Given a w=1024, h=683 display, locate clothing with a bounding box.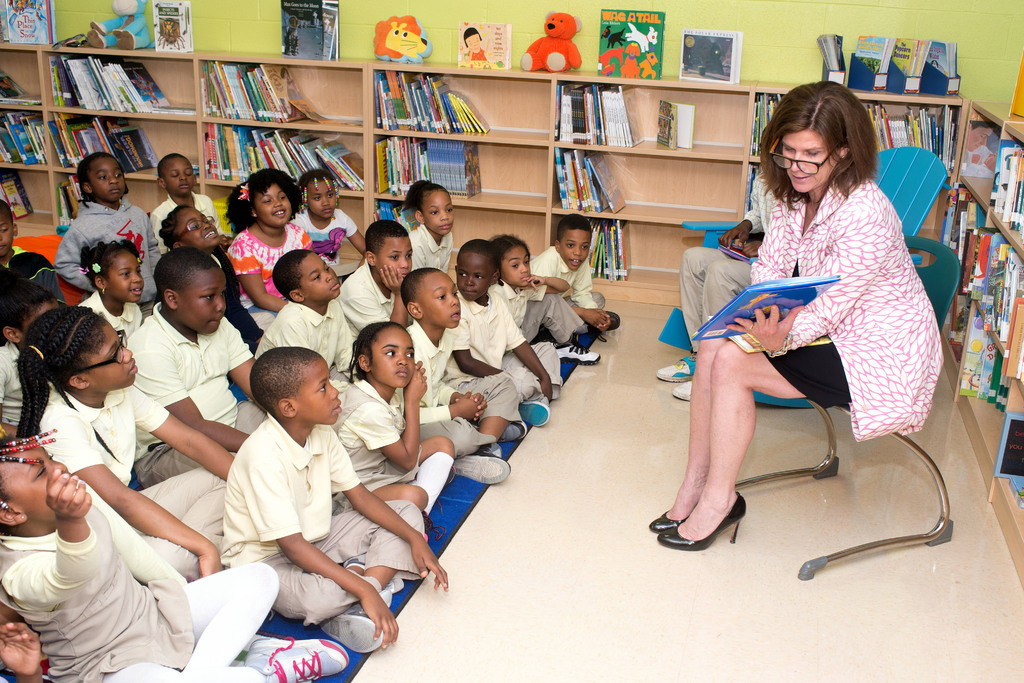
Located: <bbox>262, 301, 356, 371</bbox>.
